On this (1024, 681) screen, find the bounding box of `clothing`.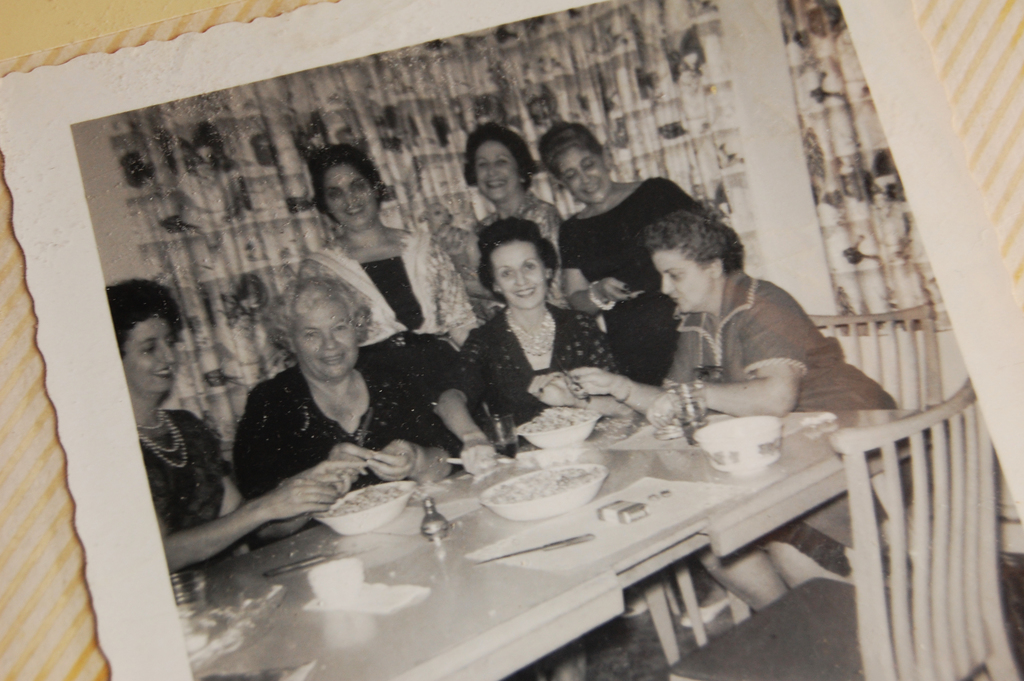
Bounding box: 444/303/627/423.
